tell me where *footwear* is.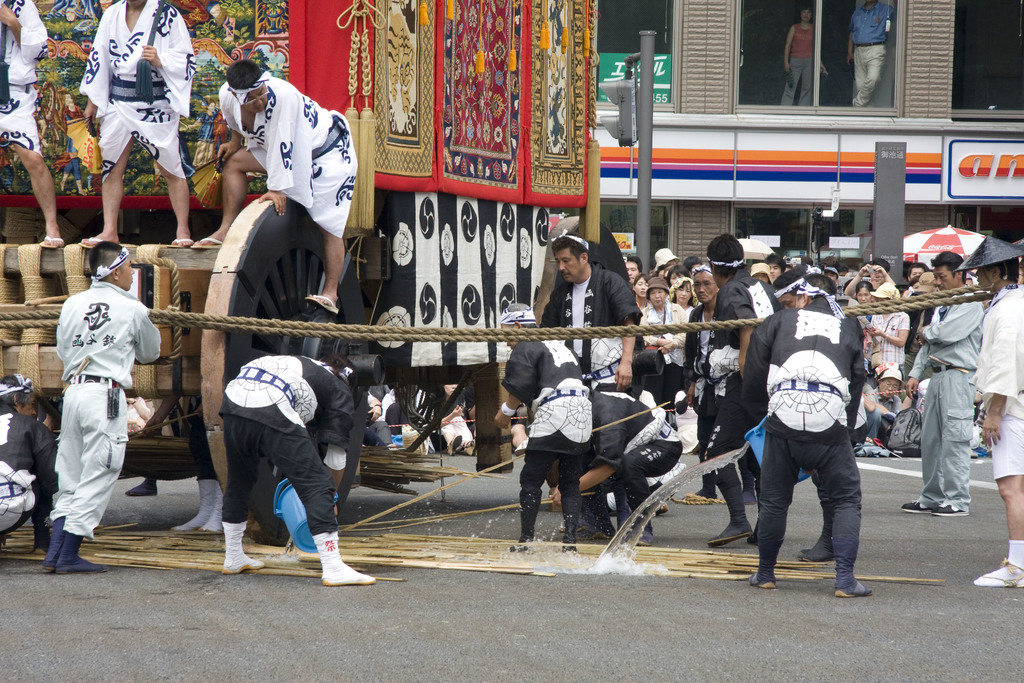
*footwear* is at box(221, 521, 265, 575).
